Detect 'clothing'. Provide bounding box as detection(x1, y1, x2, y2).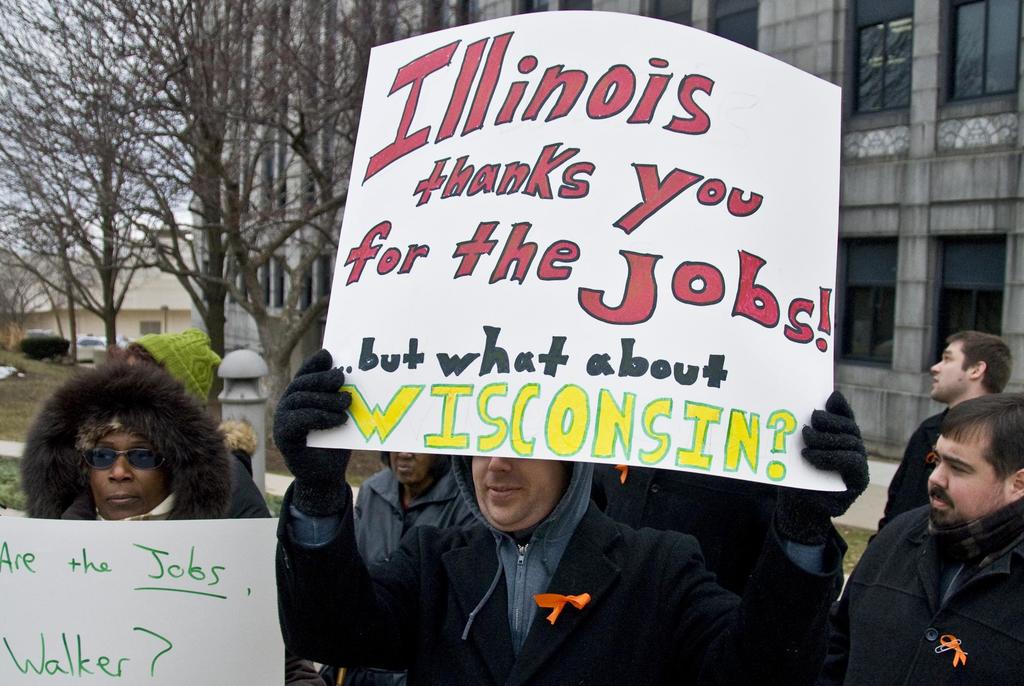
detection(871, 405, 956, 542).
